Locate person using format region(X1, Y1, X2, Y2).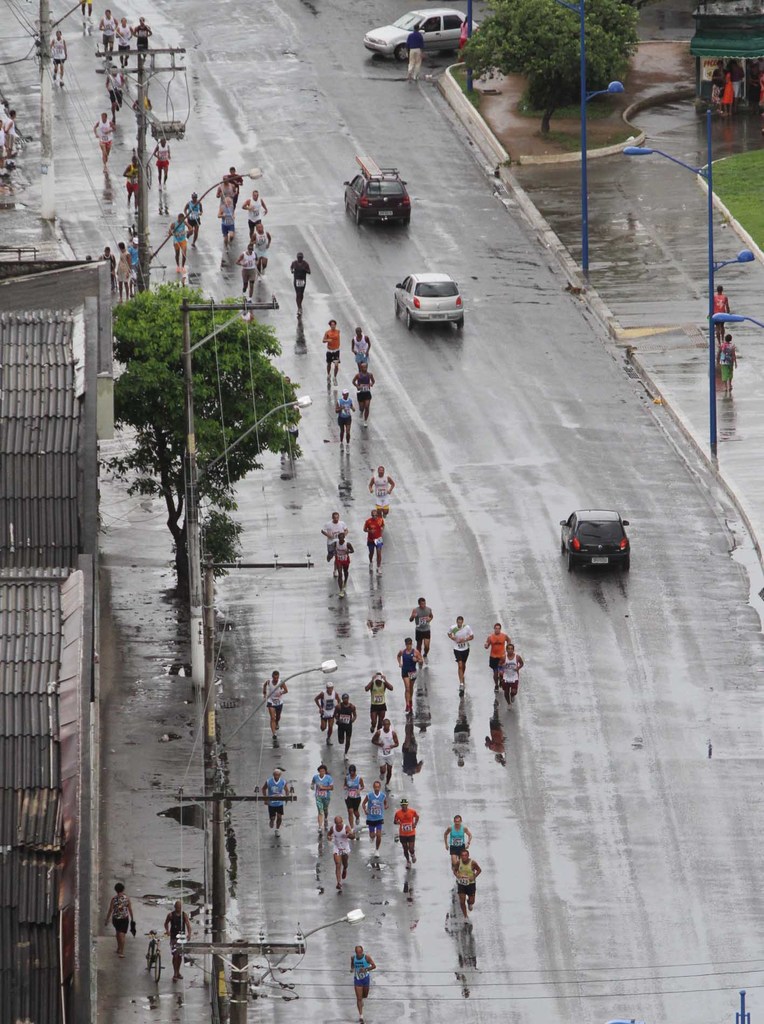
region(253, 220, 267, 264).
